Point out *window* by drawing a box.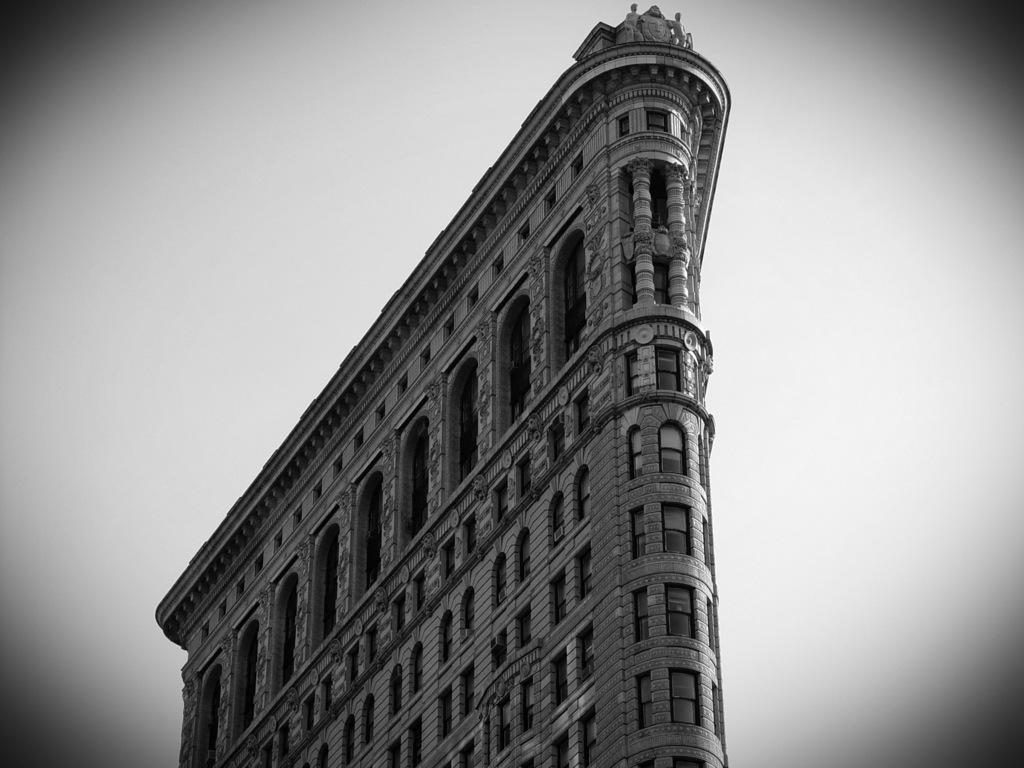
(left=407, top=638, right=424, bottom=698).
